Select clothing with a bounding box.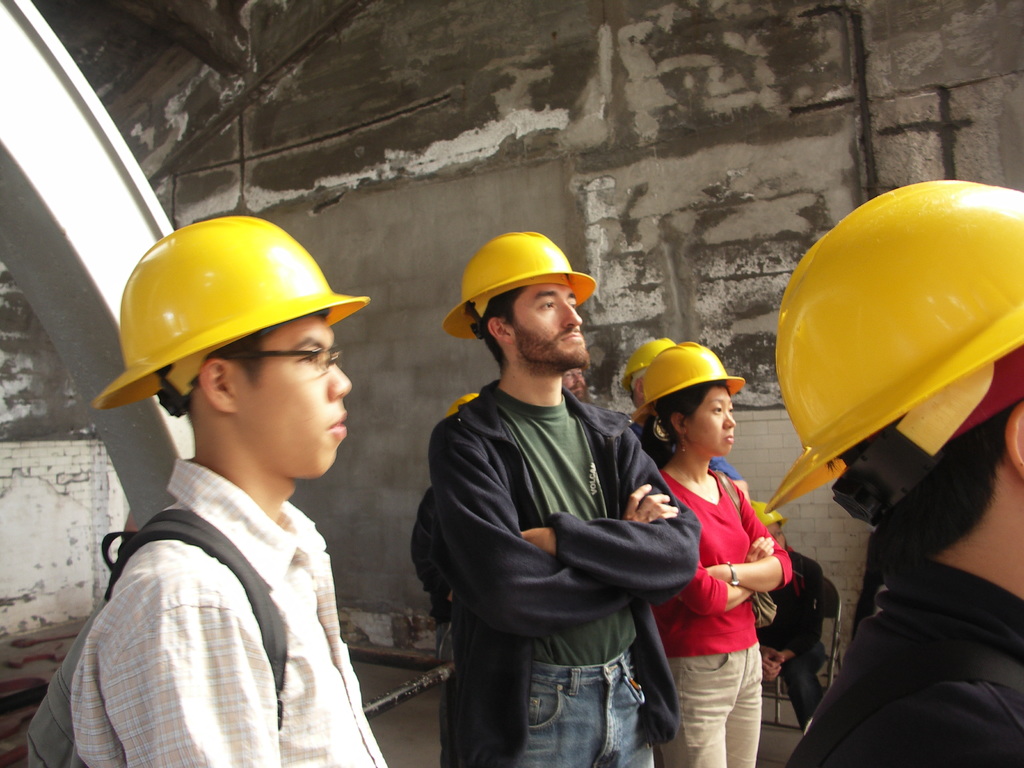
(649,397,794,751).
